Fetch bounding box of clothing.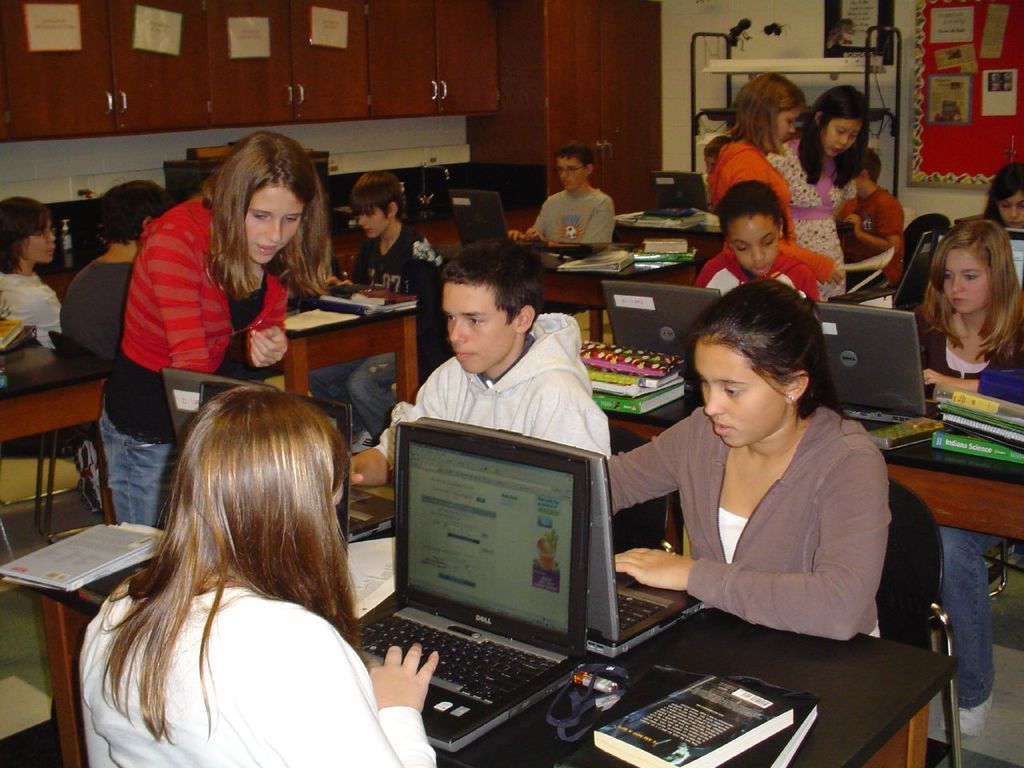
Bbox: <box>373,314,609,464</box>.
